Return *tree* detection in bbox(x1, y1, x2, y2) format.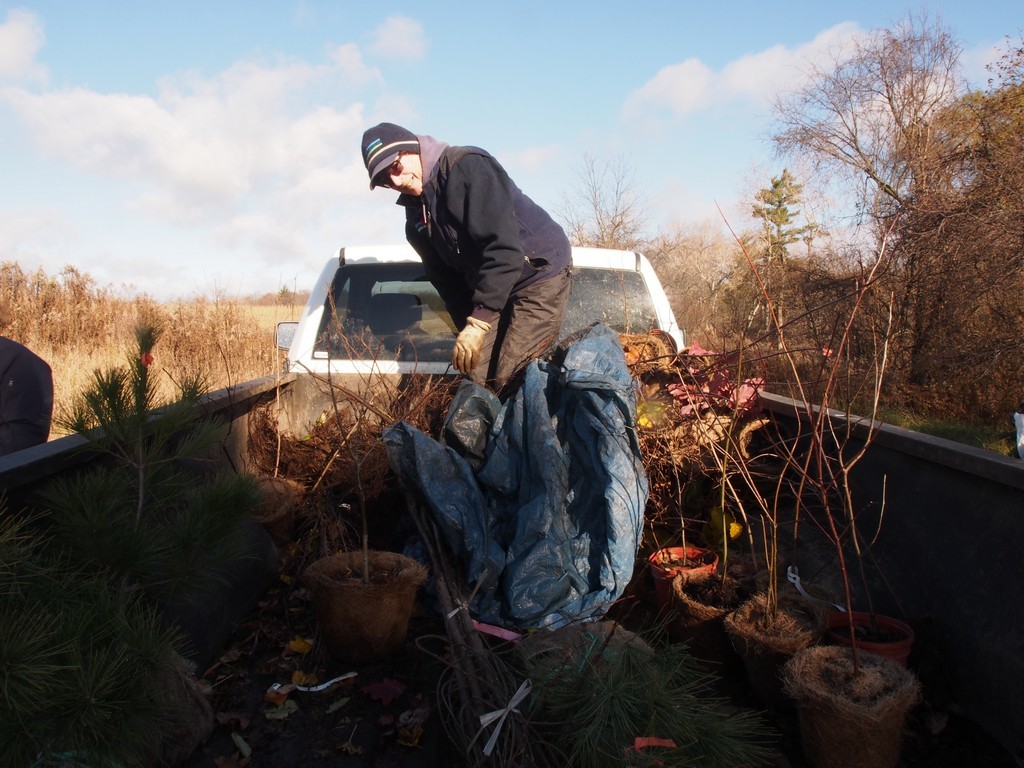
bbox(751, 15, 1012, 456).
